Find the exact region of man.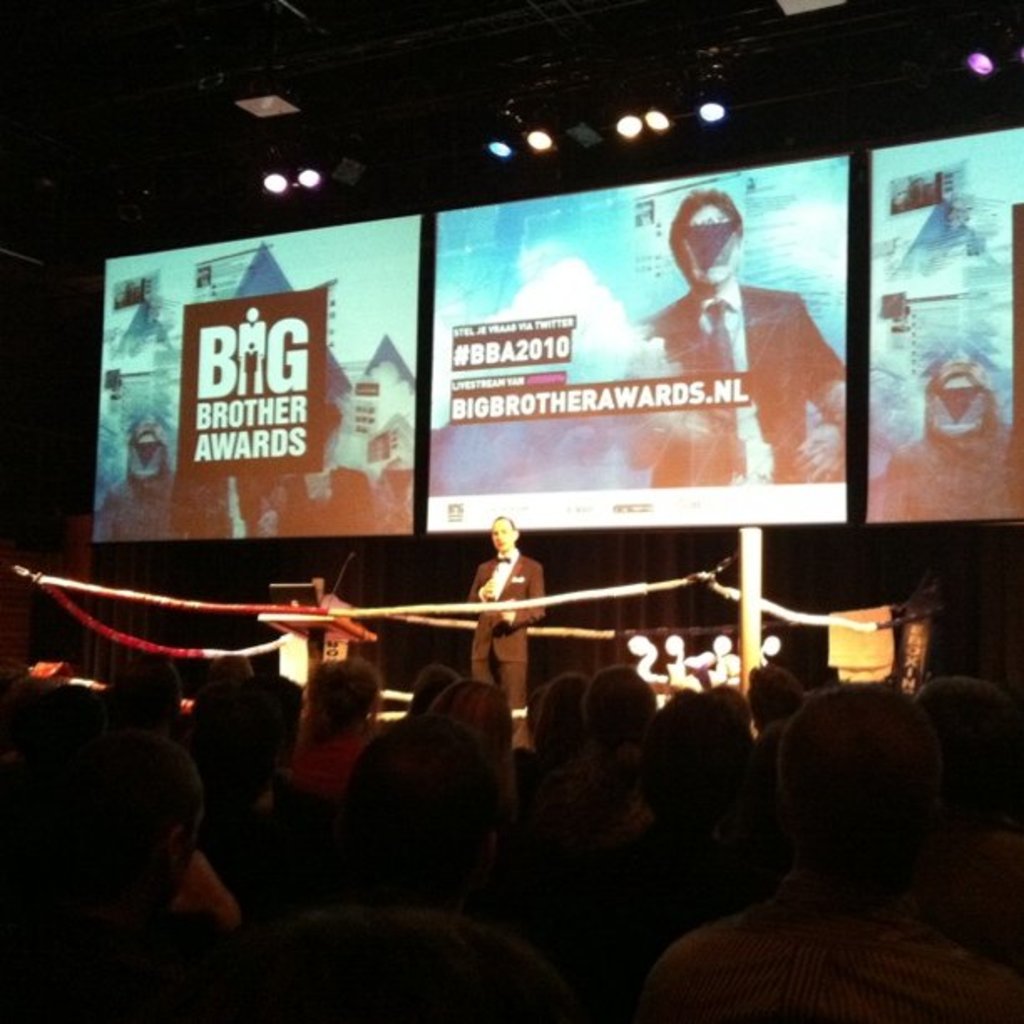
Exact region: [631, 668, 1012, 1023].
